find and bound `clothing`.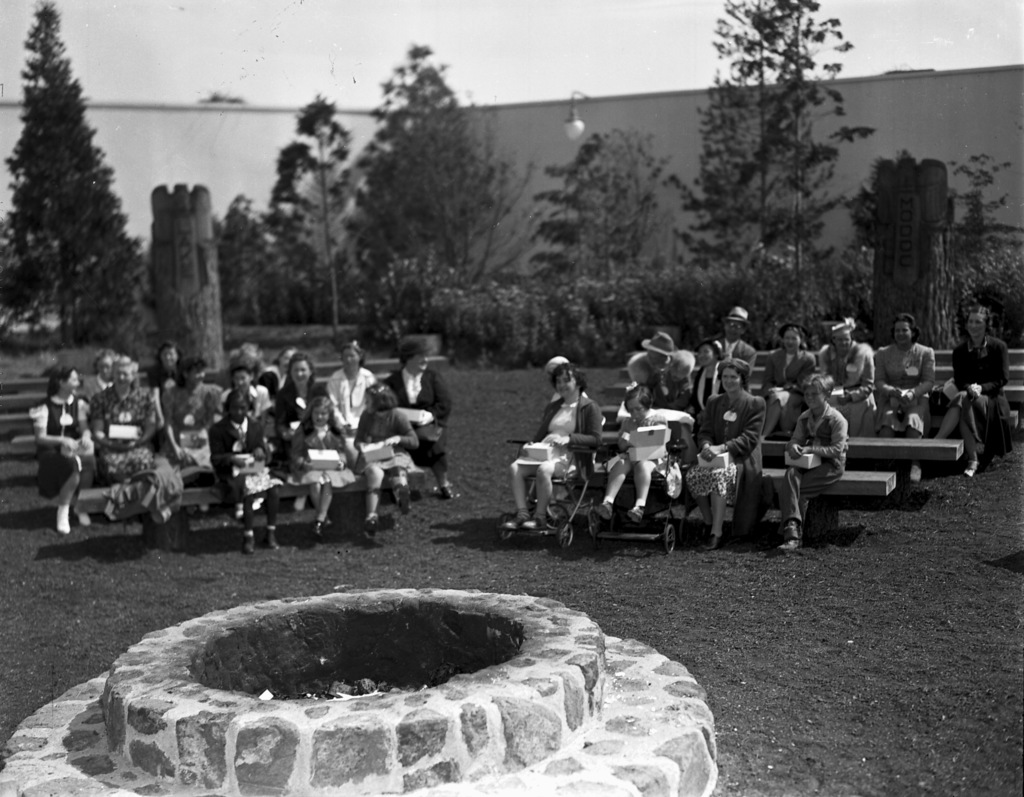
Bound: (591,423,669,479).
